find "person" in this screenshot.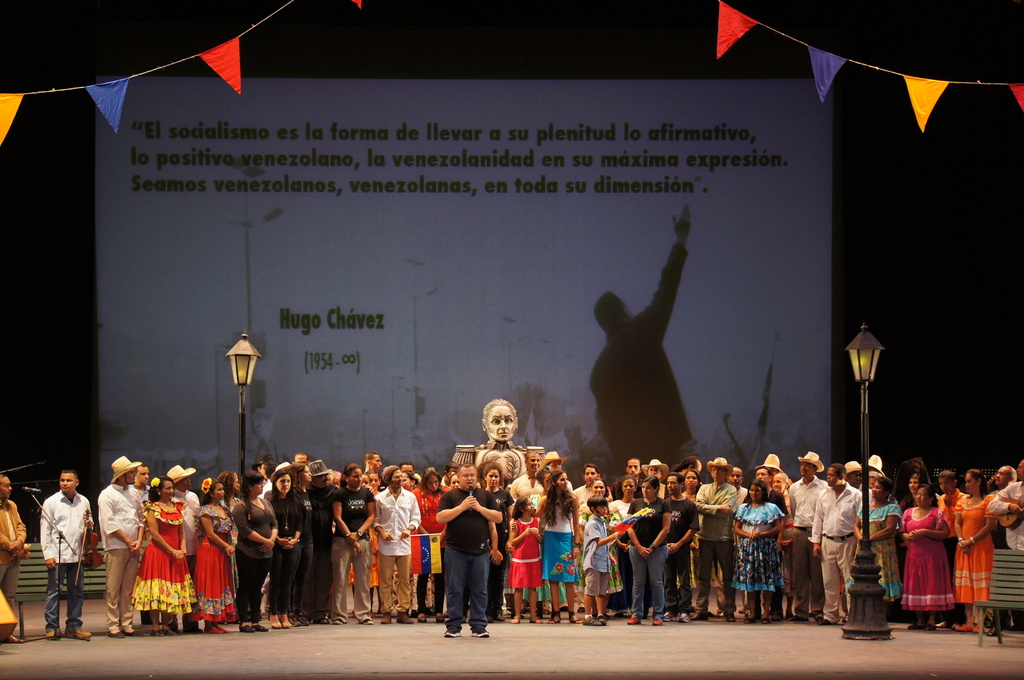
The bounding box for "person" is Rect(676, 453, 702, 474).
